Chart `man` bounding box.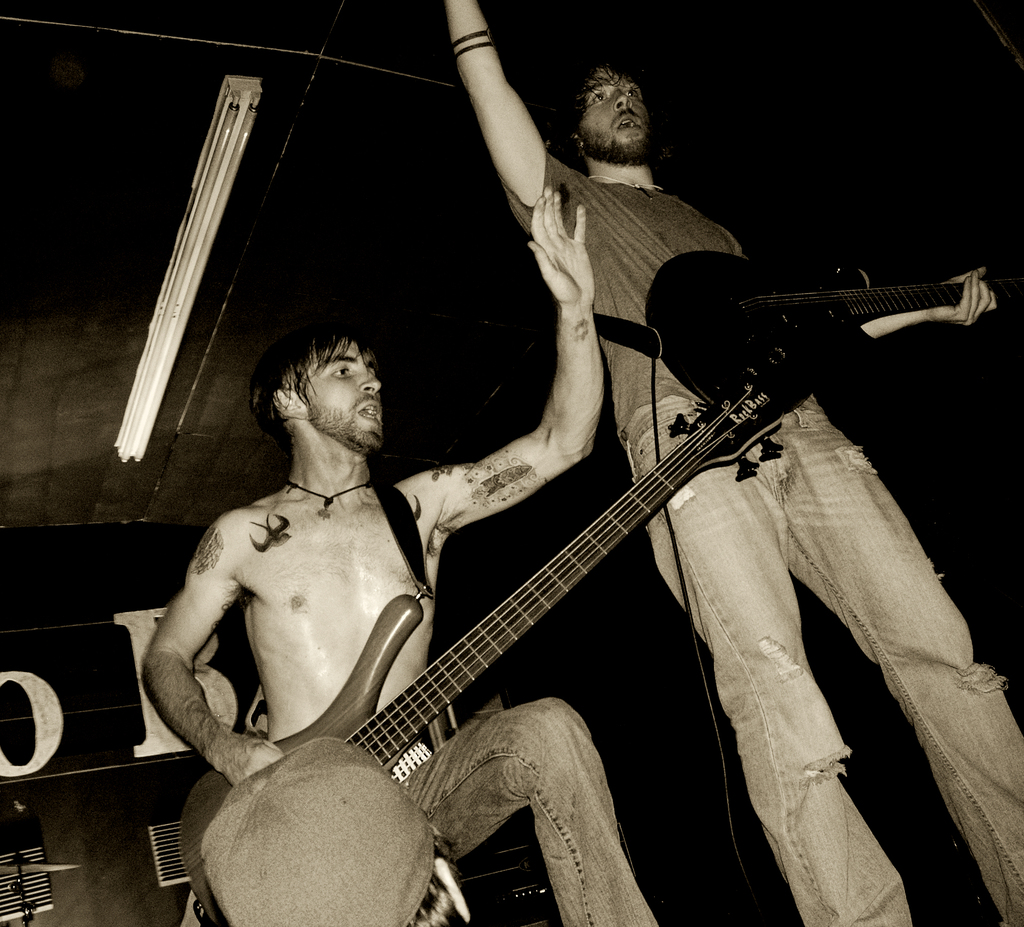
Charted: [left=198, top=287, right=618, bottom=905].
